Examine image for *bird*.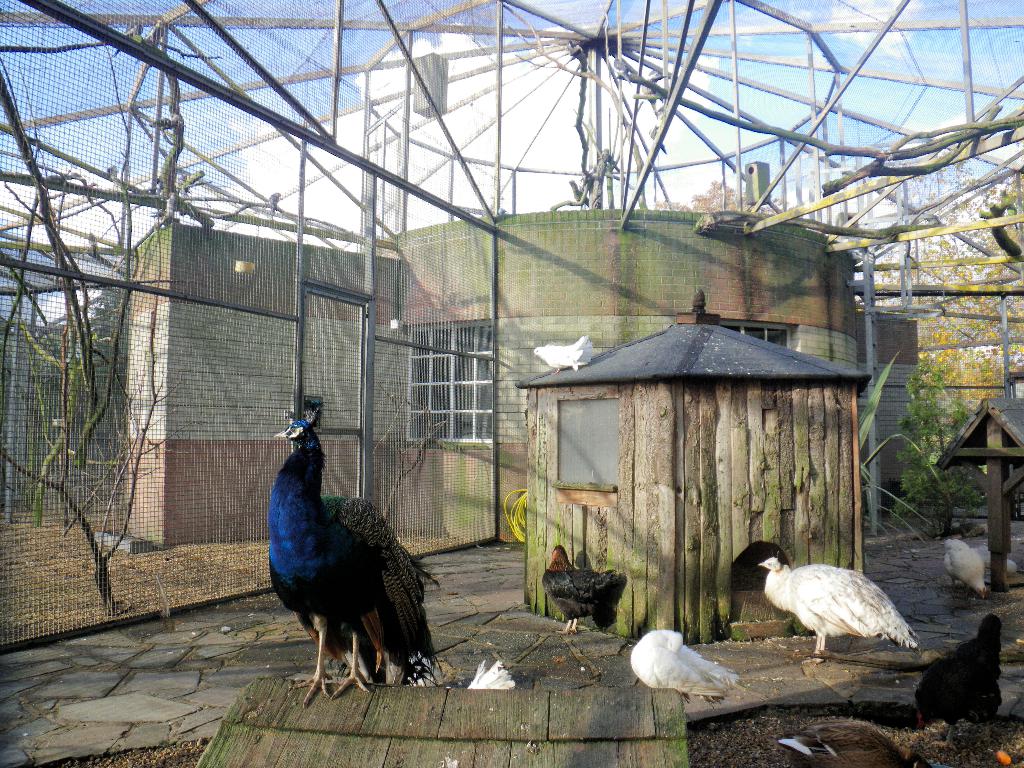
Examination result: bbox=[916, 612, 1004, 724].
